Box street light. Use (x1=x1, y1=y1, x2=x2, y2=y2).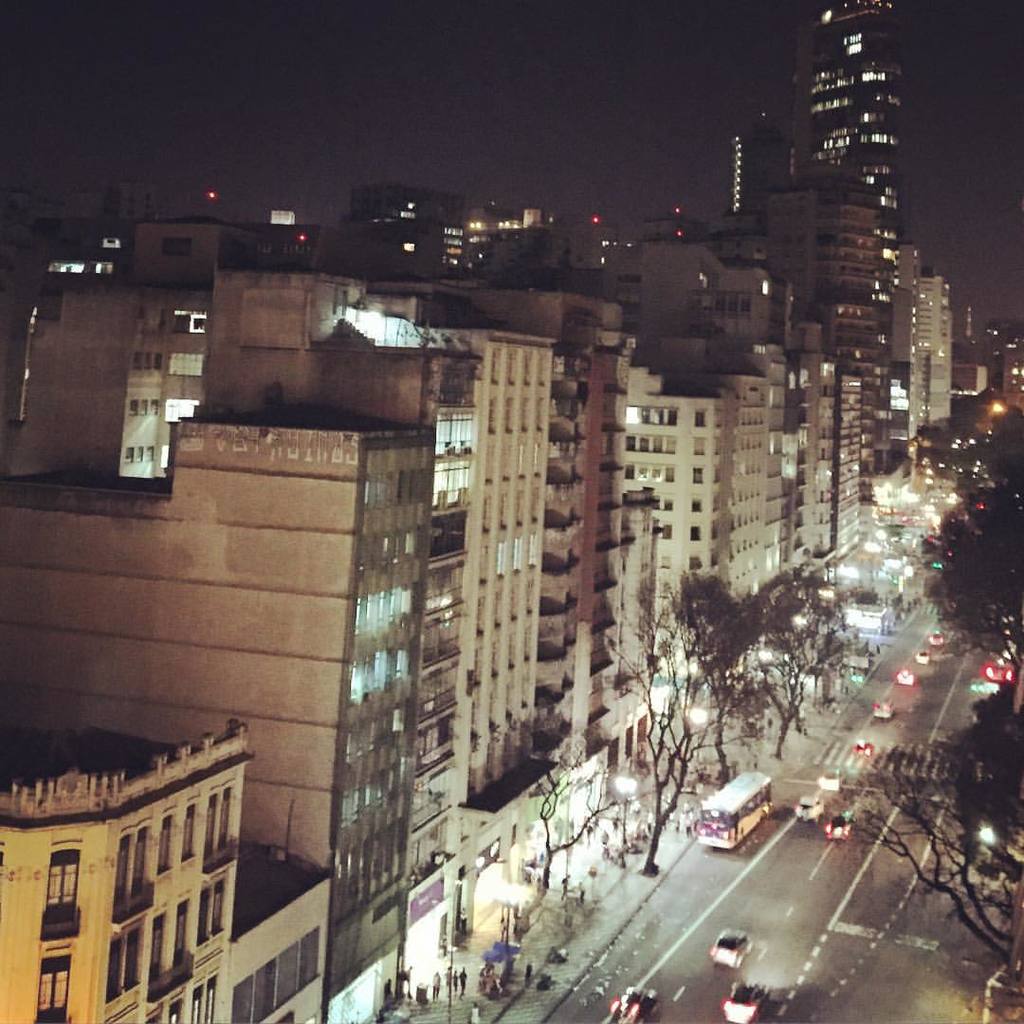
(x1=485, y1=887, x2=534, y2=949).
